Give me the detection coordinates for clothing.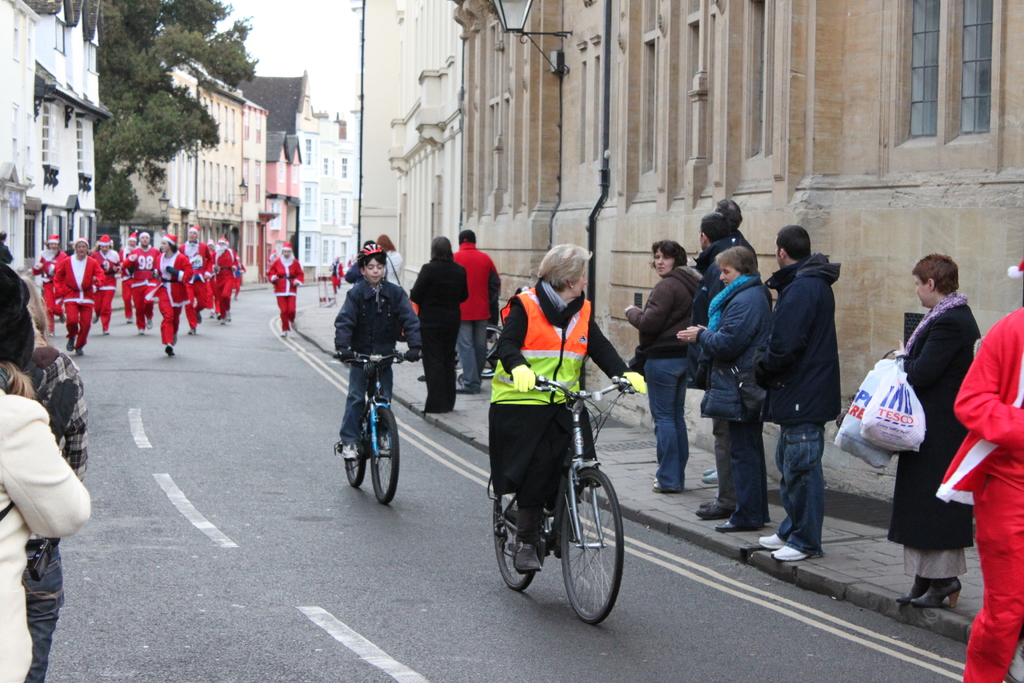
box=[489, 270, 628, 548].
